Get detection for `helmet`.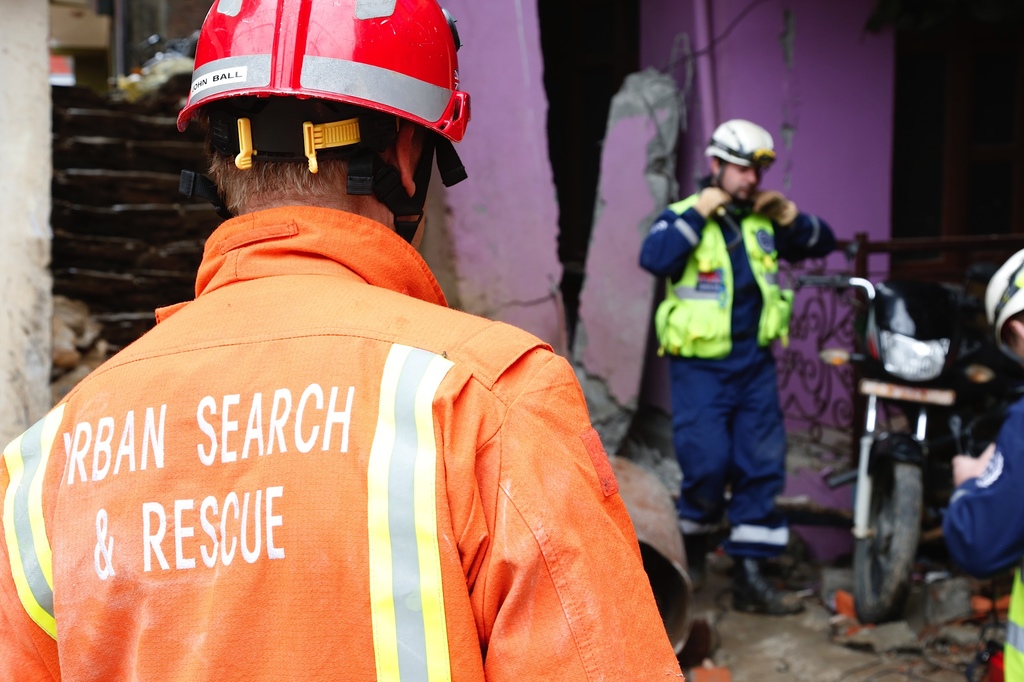
Detection: 984,252,1023,350.
